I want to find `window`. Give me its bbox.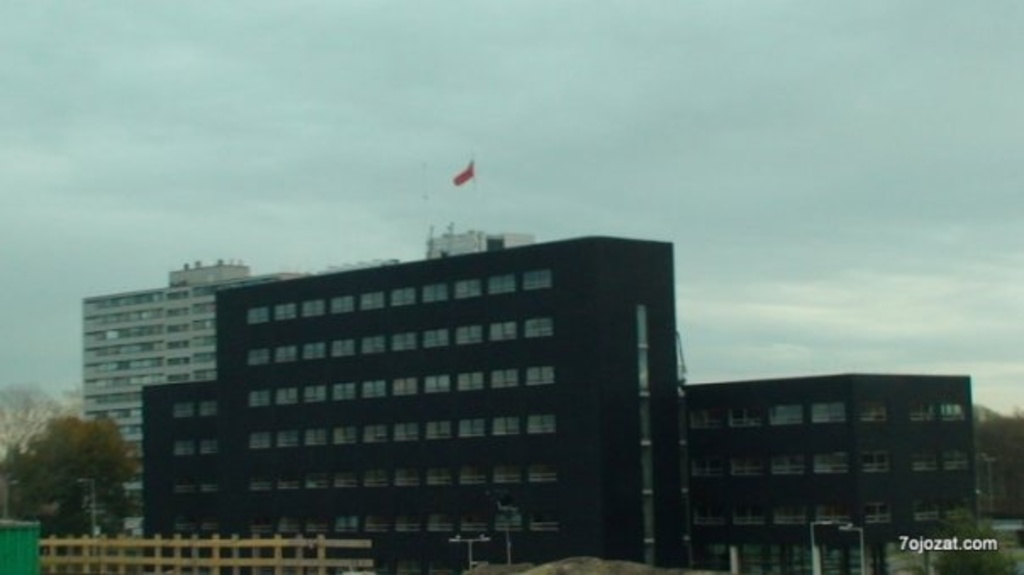
x1=358 y1=465 x2=388 y2=488.
